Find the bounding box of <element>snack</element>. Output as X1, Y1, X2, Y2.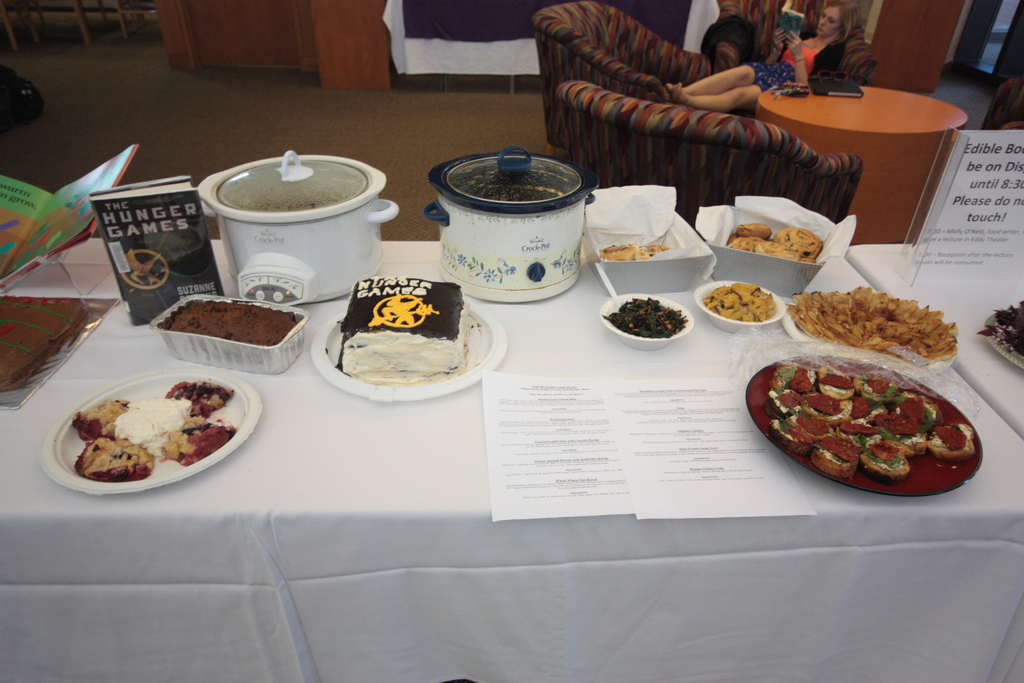
157, 300, 298, 347.
